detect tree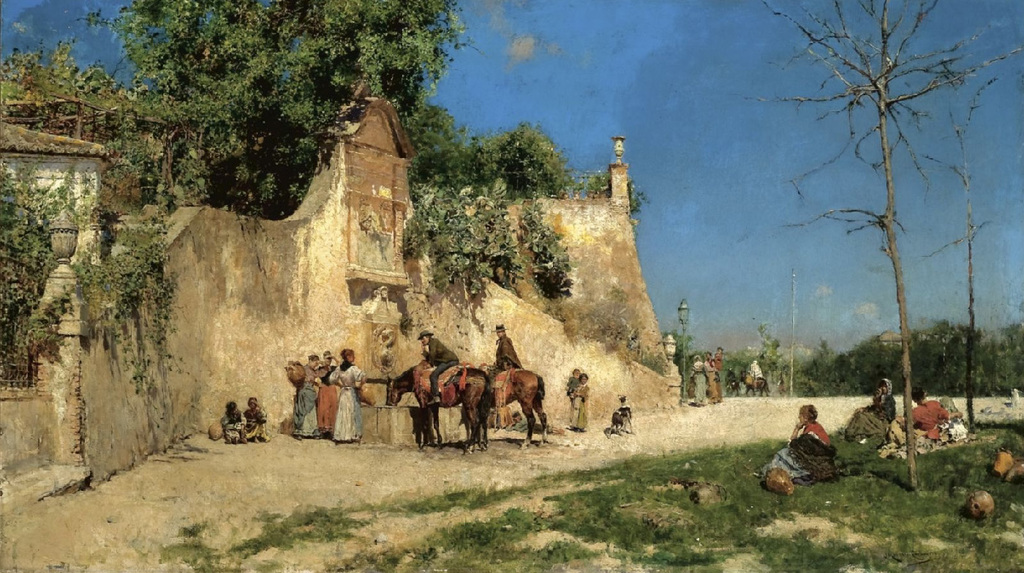
region(465, 123, 567, 195)
